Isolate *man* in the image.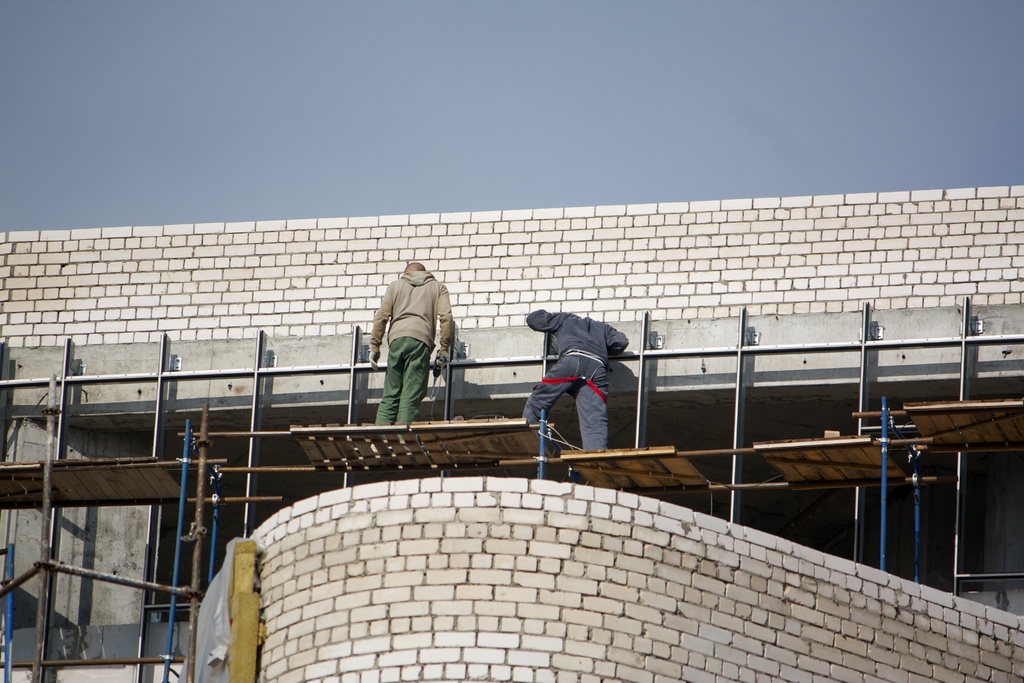
Isolated region: <box>522,312,634,458</box>.
